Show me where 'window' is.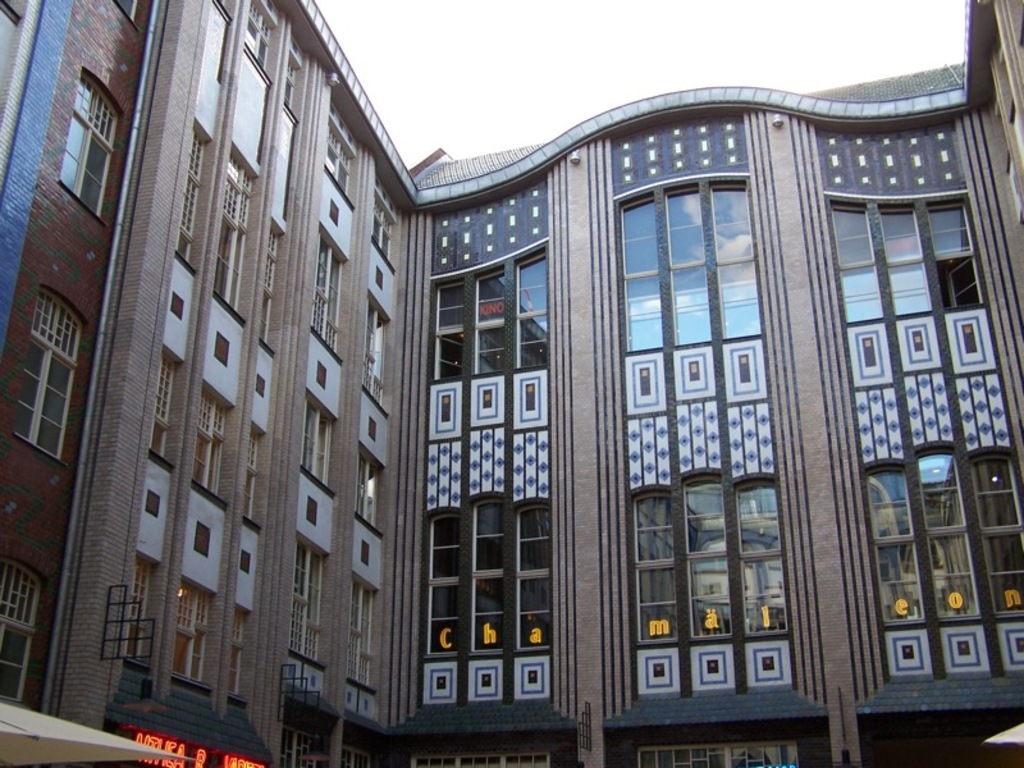
'window' is at (860,443,1023,613).
